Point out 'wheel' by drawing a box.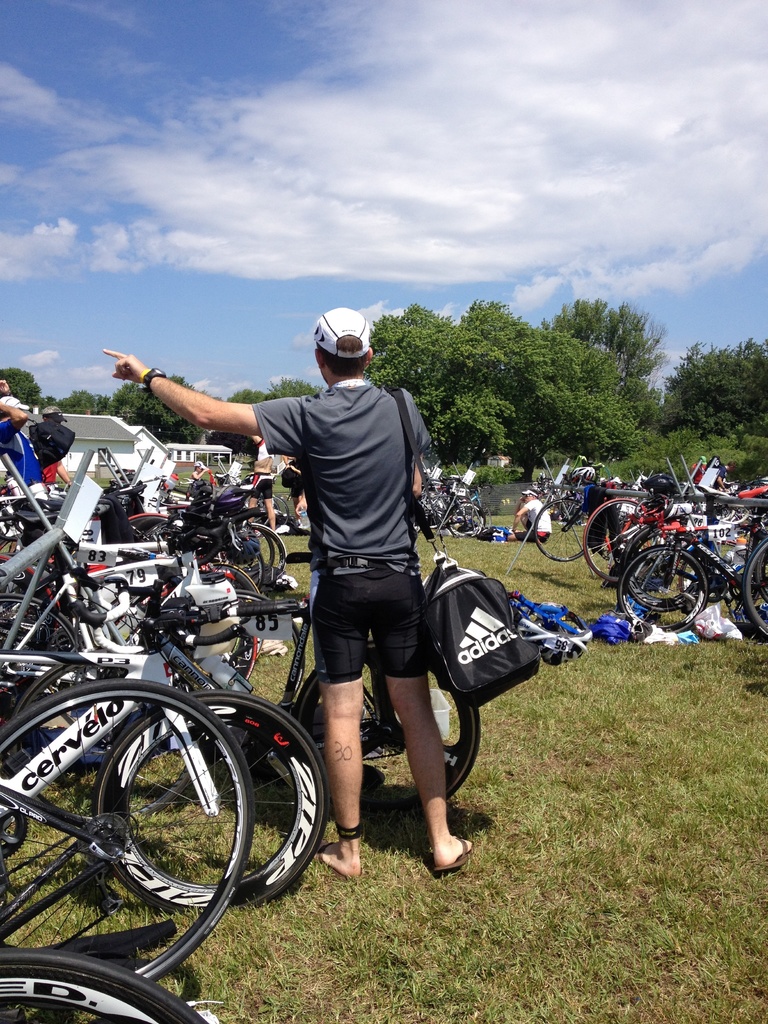
[x1=628, y1=557, x2=701, y2=611].
